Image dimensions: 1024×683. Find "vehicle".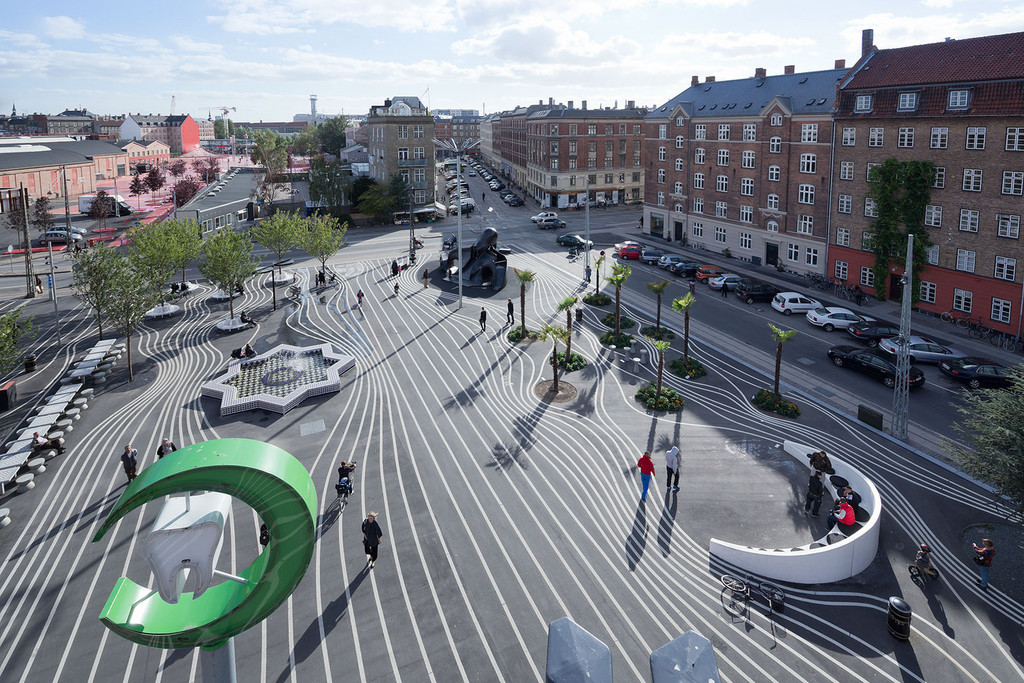
530/209/561/226.
